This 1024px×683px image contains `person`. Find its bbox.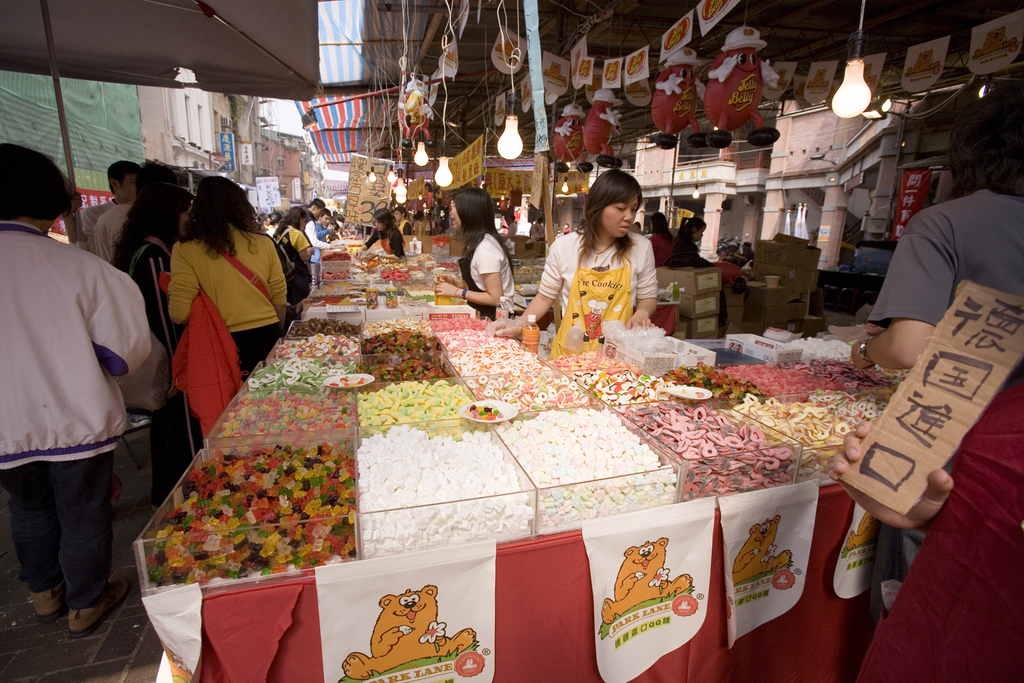
left=665, top=214, right=712, bottom=269.
